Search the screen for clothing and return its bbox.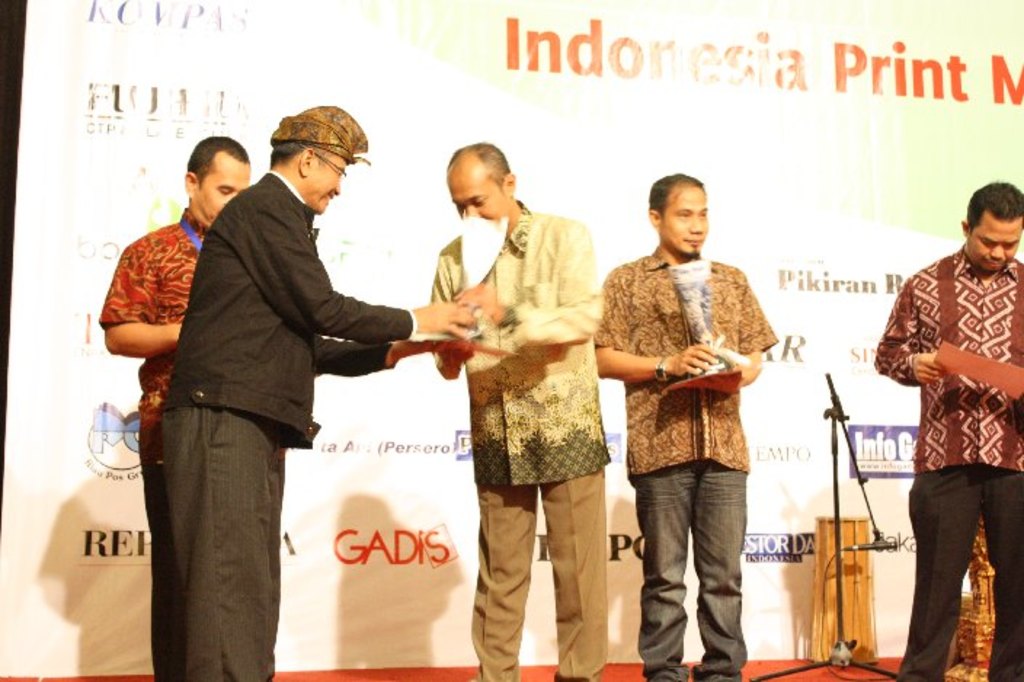
Found: 128:125:436:586.
